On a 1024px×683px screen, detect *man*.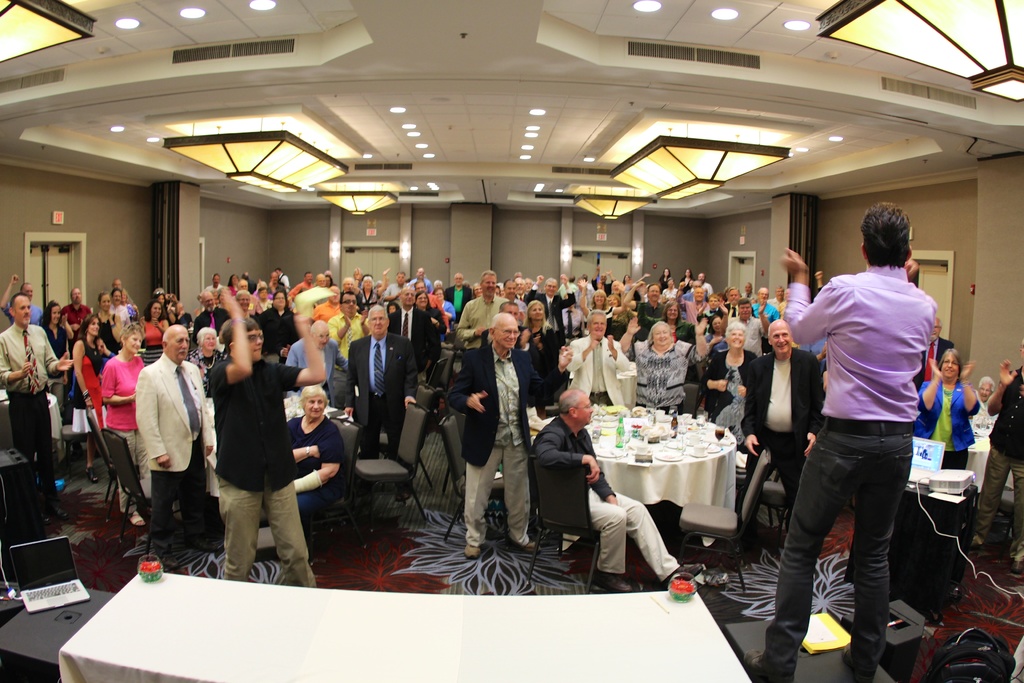
detection(690, 273, 714, 296).
